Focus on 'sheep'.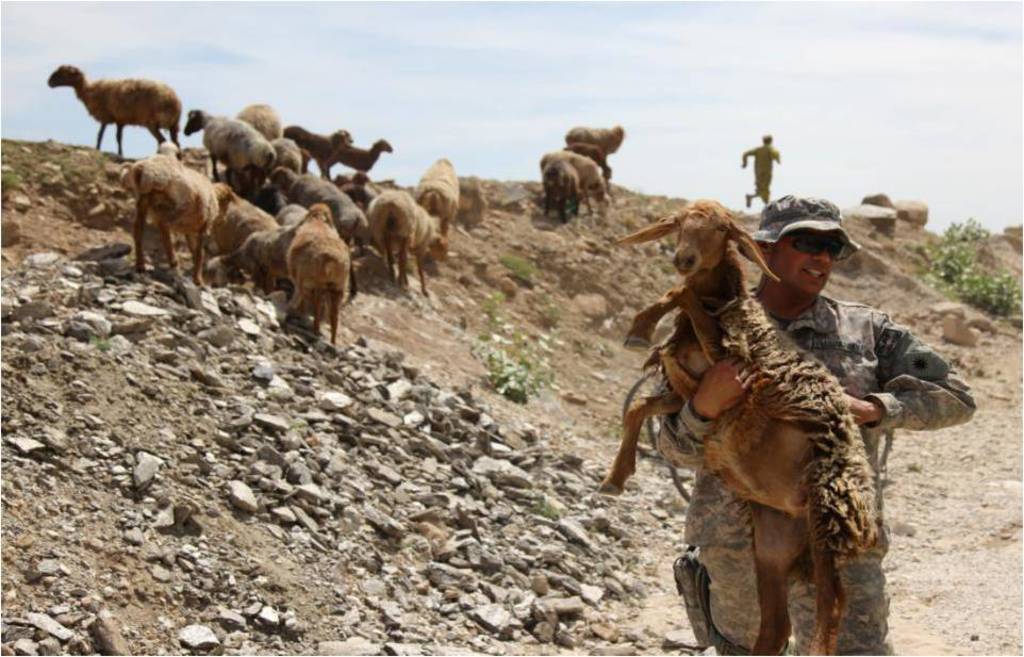
Focused at left=611, top=199, right=886, bottom=656.
